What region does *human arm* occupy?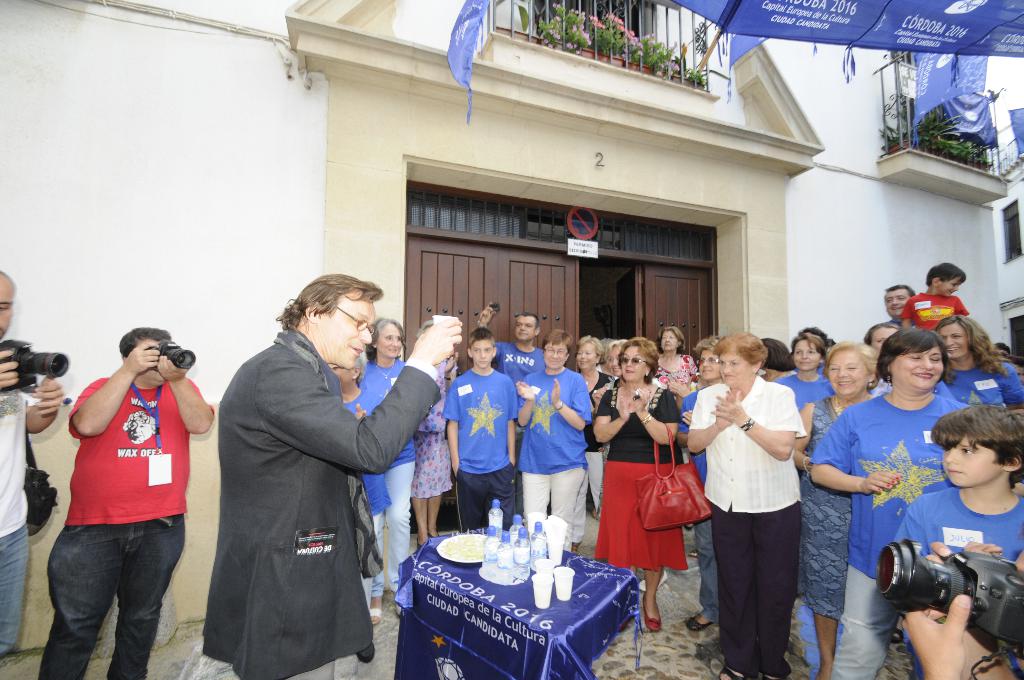
detection(997, 363, 1023, 408).
